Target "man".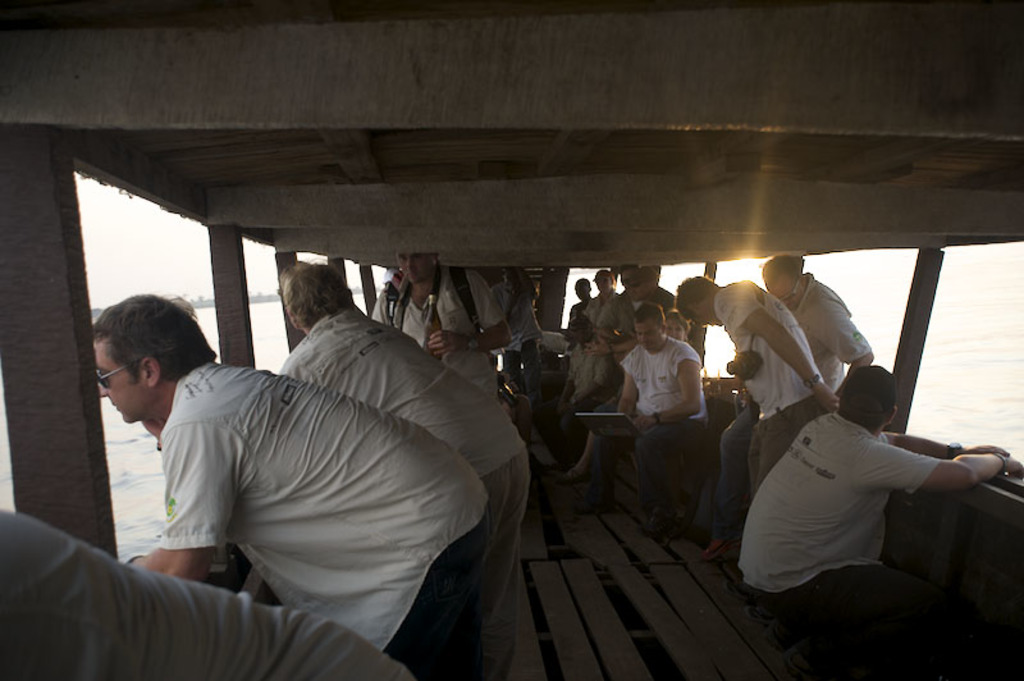
Target region: [672, 274, 835, 507].
